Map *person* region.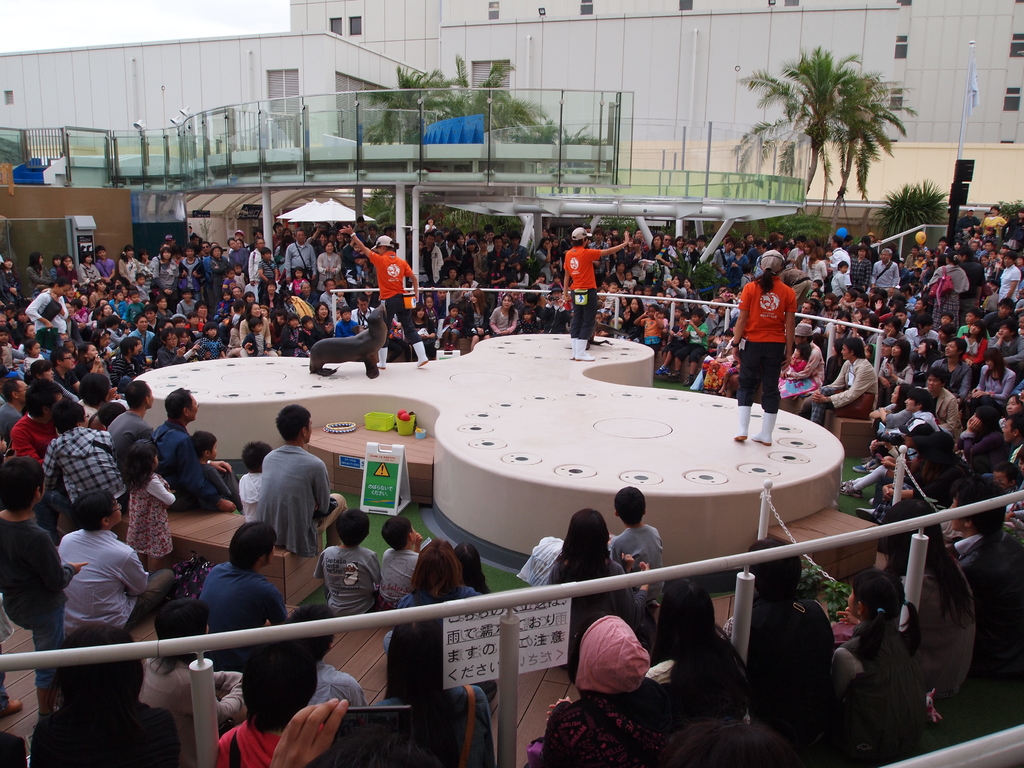
Mapped to [615, 489, 664, 582].
